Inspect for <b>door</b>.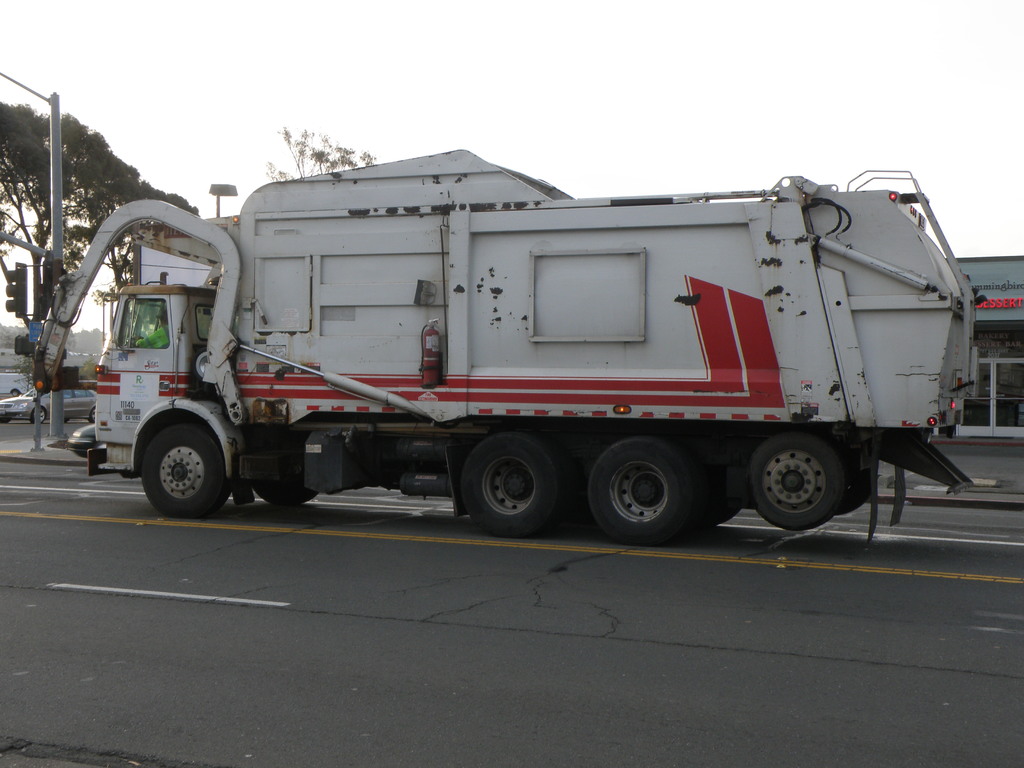
Inspection: 47, 388, 73, 418.
